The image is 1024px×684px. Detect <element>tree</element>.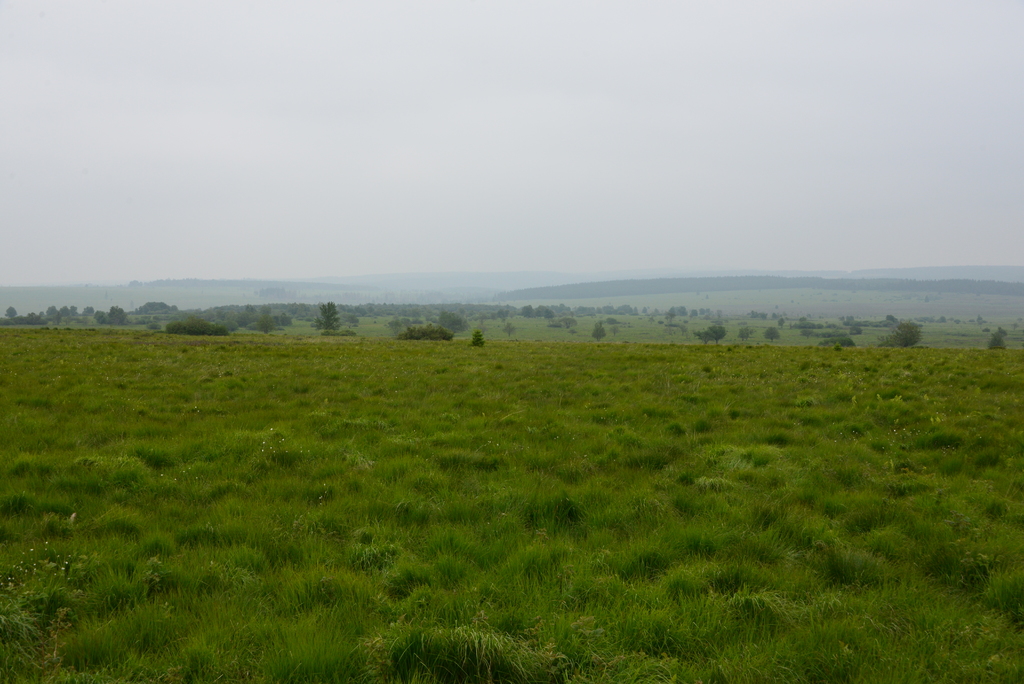
Detection: select_region(109, 305, 132, 329).
